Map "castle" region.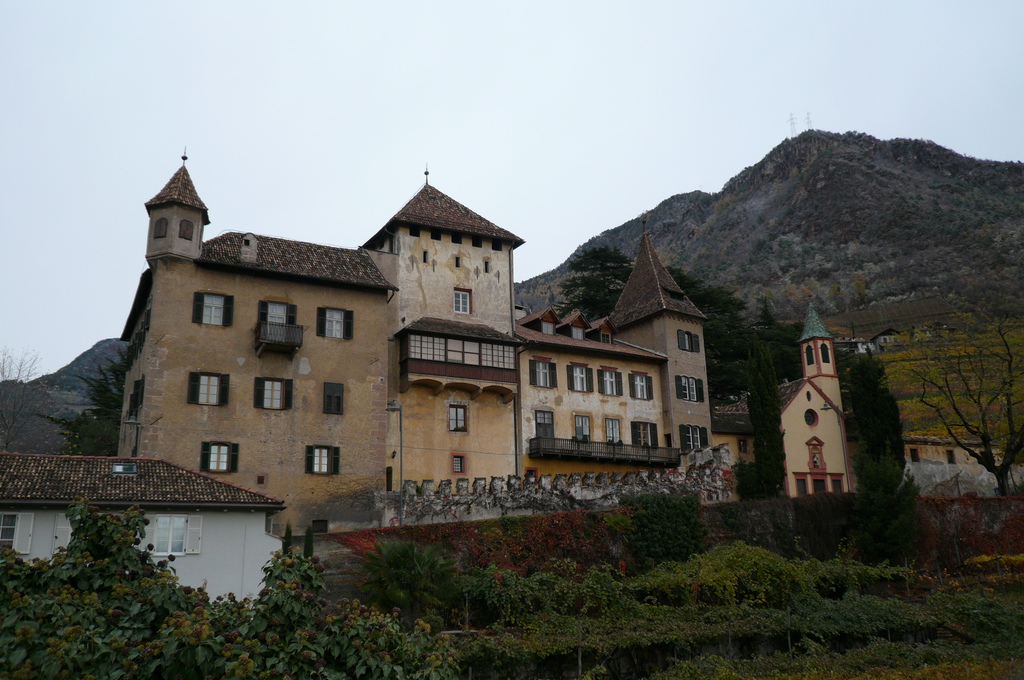
Mapped to <region>70, 125, 696, 571</region>.
